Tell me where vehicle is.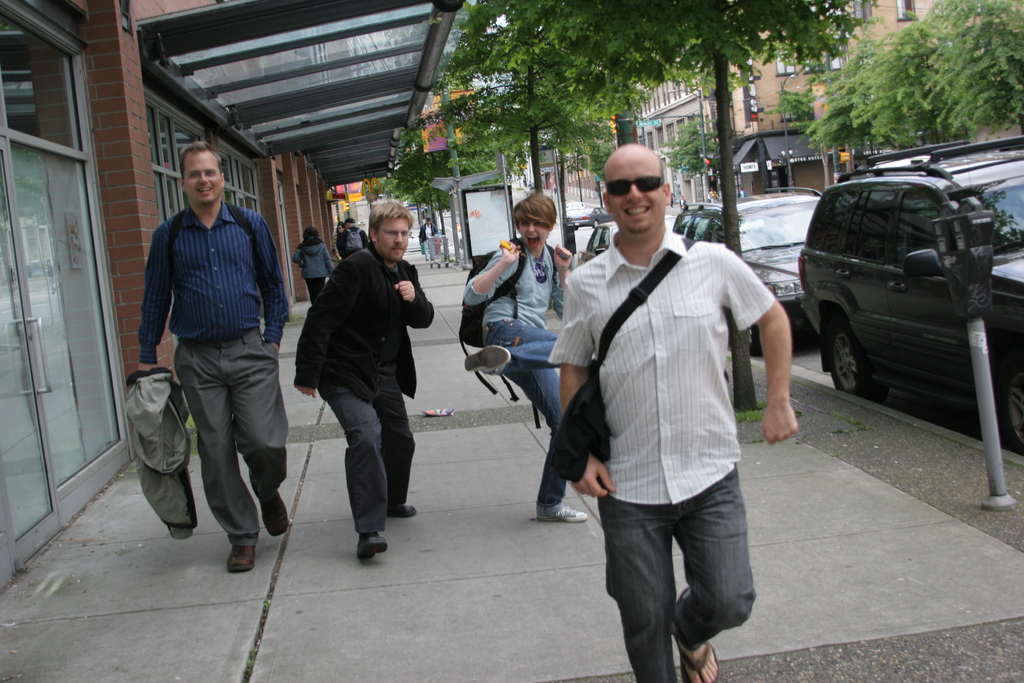
vehicle is at bbox=[579, 215, 621, 262].
